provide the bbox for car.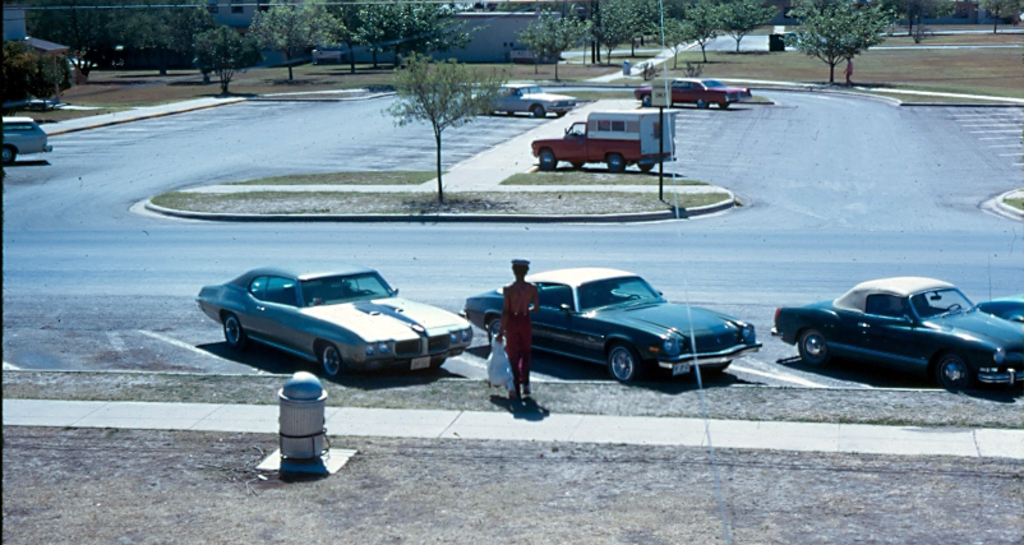
(left=769, top=274, right=1023, bottom=393).
